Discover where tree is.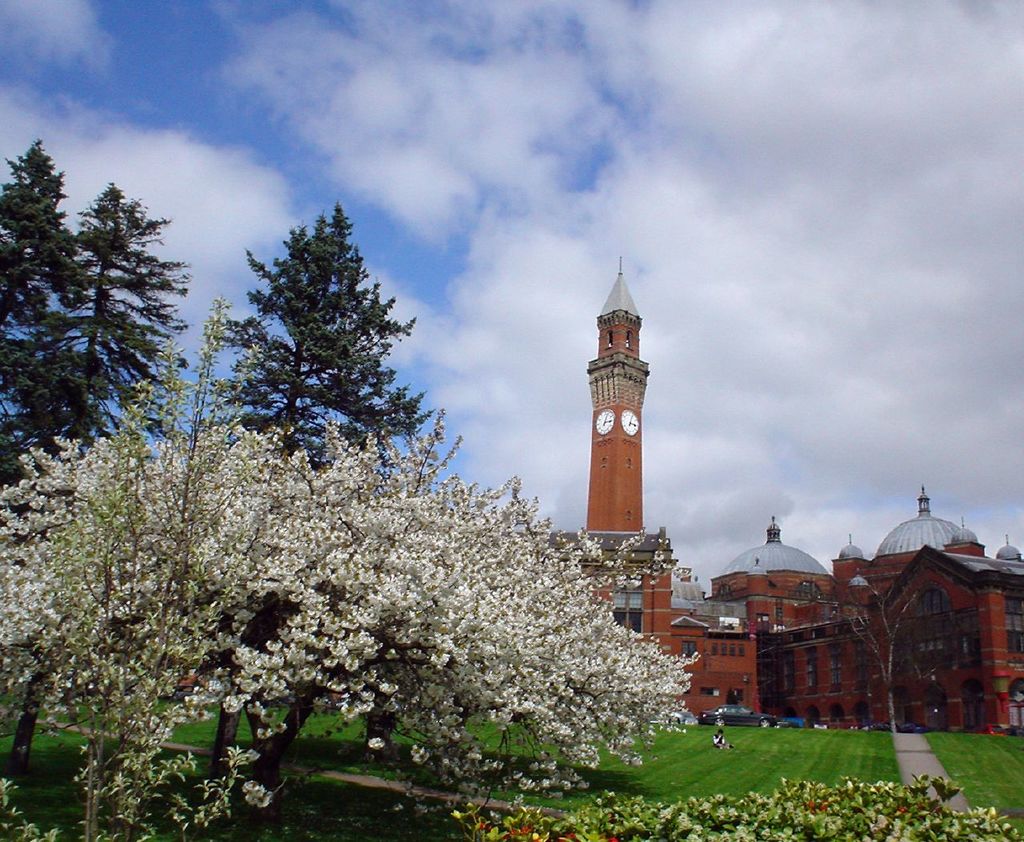
Discovered at (left=211, top=199, right=435, bottom=505).
